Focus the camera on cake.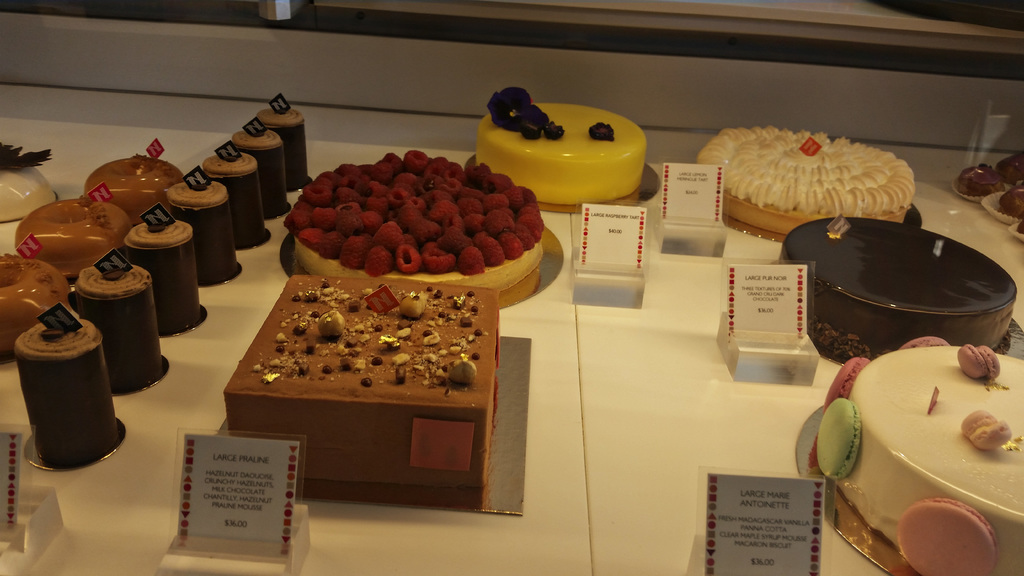
Focus region: (474,88,649,209).
